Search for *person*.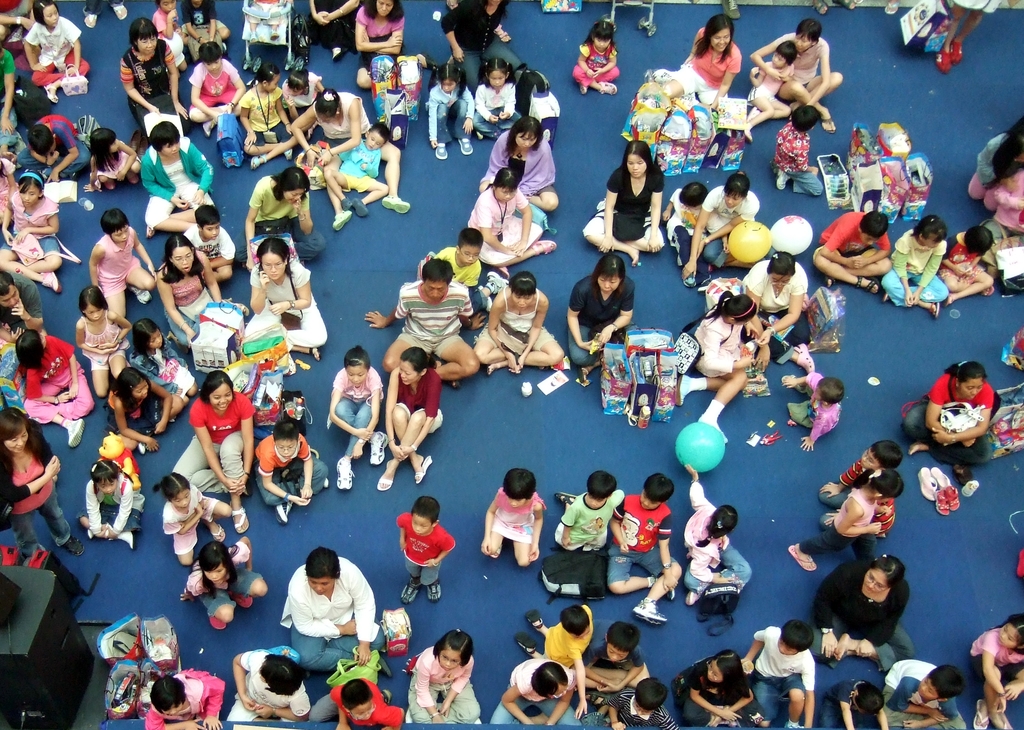
Found at [476, 270, 562, 380].
